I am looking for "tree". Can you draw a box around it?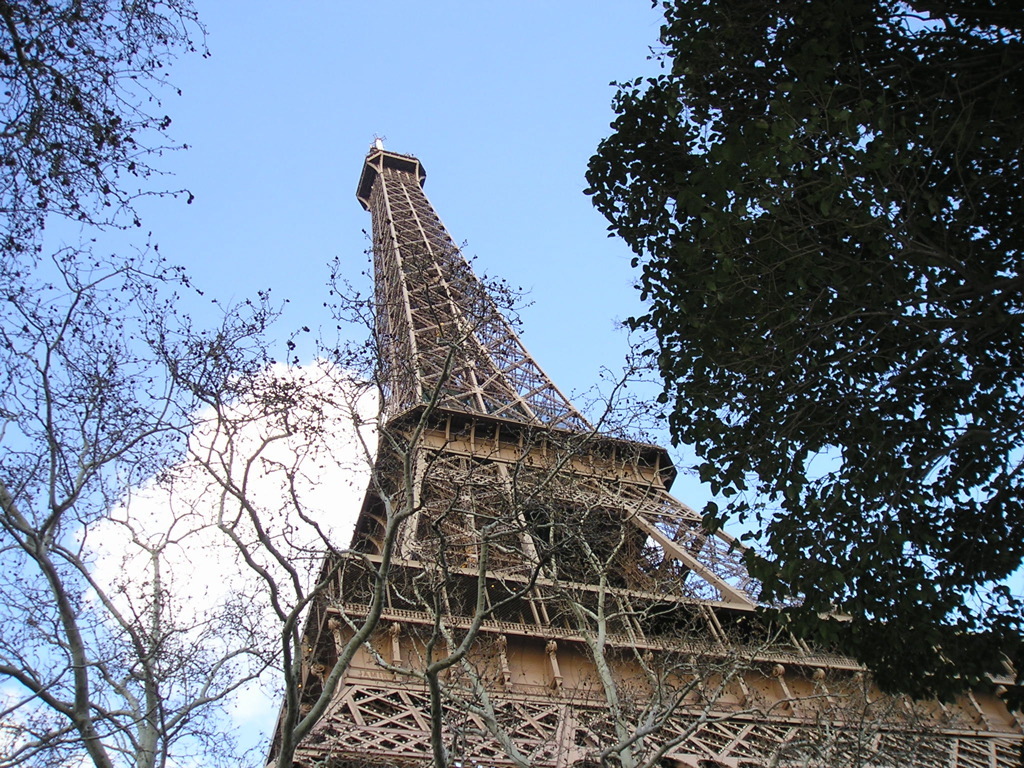
Sure, the bounding box is 0/0/708/767.
